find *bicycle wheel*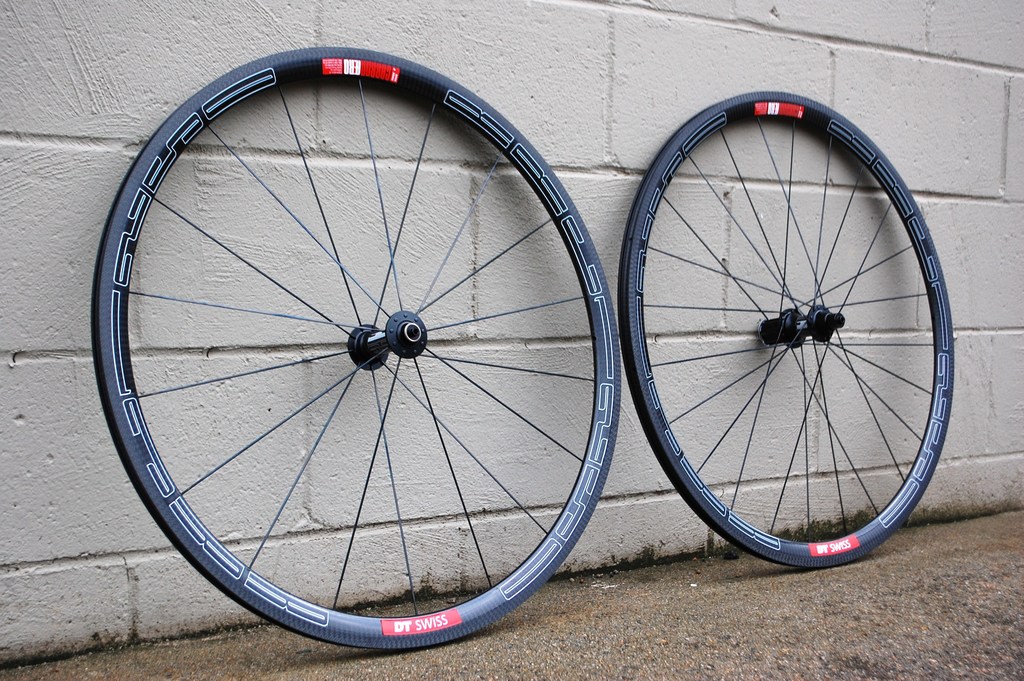
select_region(621, 88, 957, 569)
